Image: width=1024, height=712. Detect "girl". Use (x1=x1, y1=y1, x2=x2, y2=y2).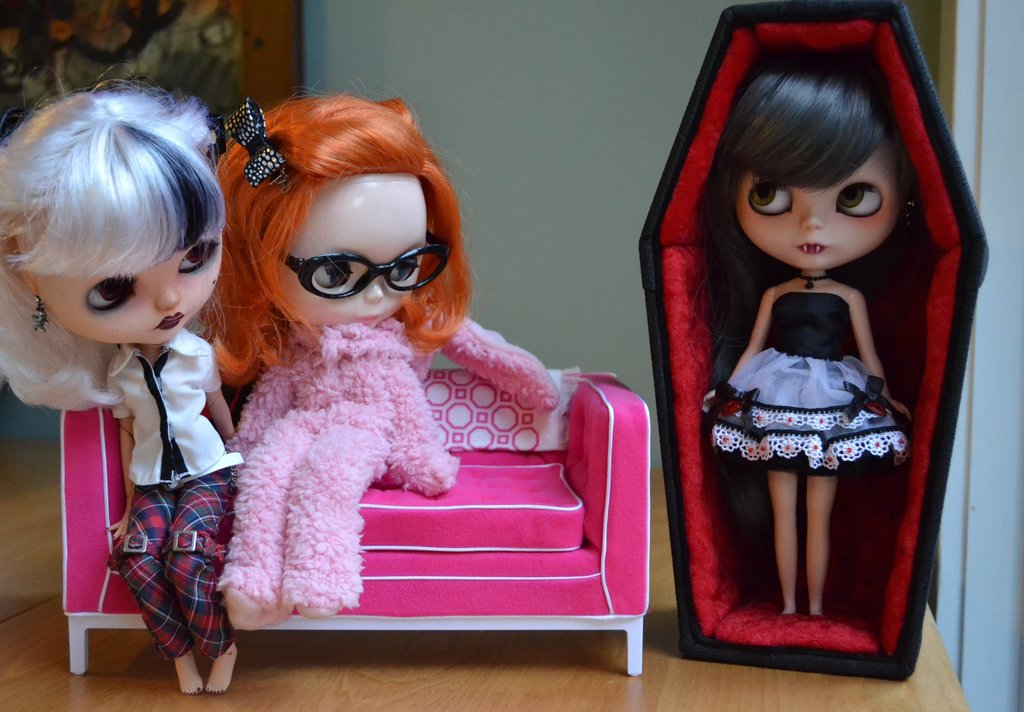
(x1=0, y1=61, x2=246, y2=693).
